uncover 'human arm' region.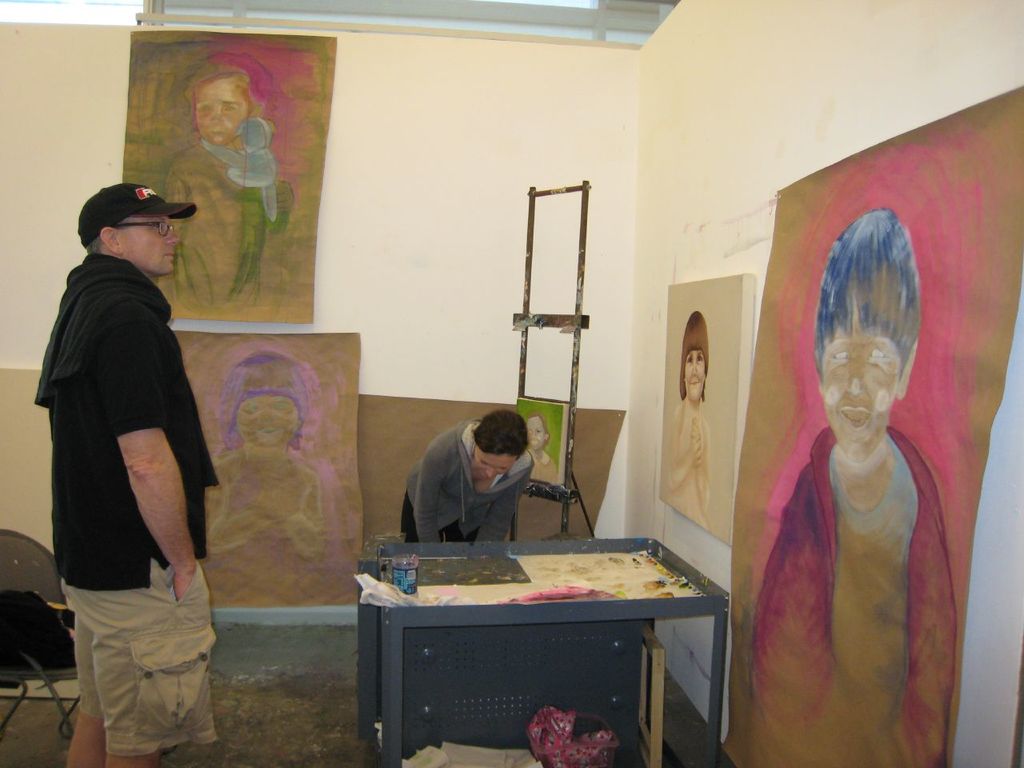
Uncovered: <bbox>274, 467, 326, 558</bbox>.
